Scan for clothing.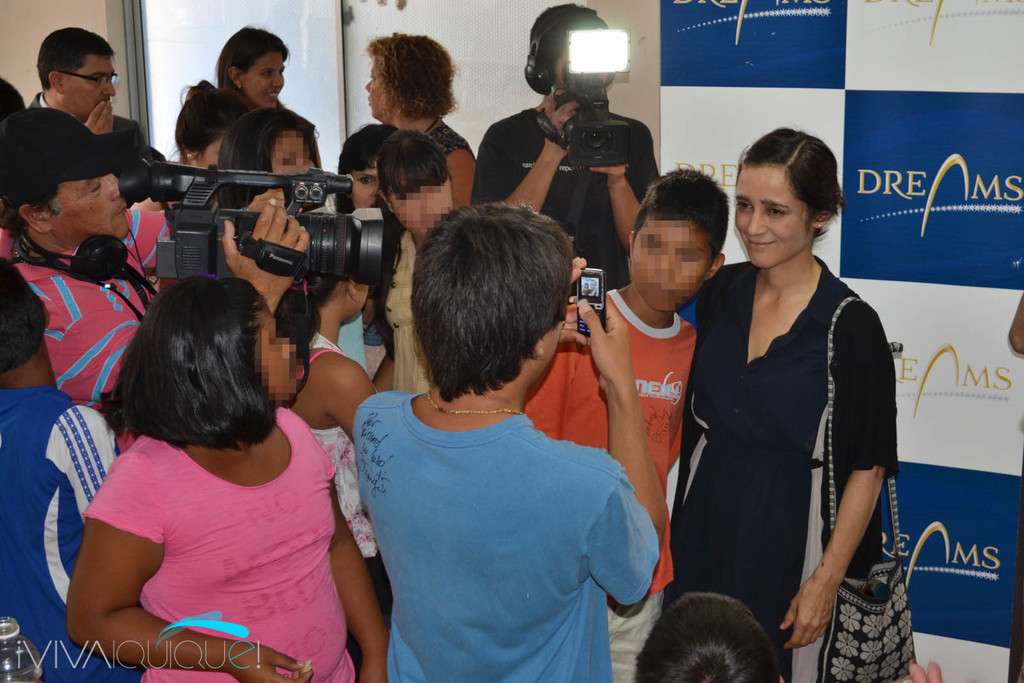
Scan result: select_region(655, 261, 895, 682).
